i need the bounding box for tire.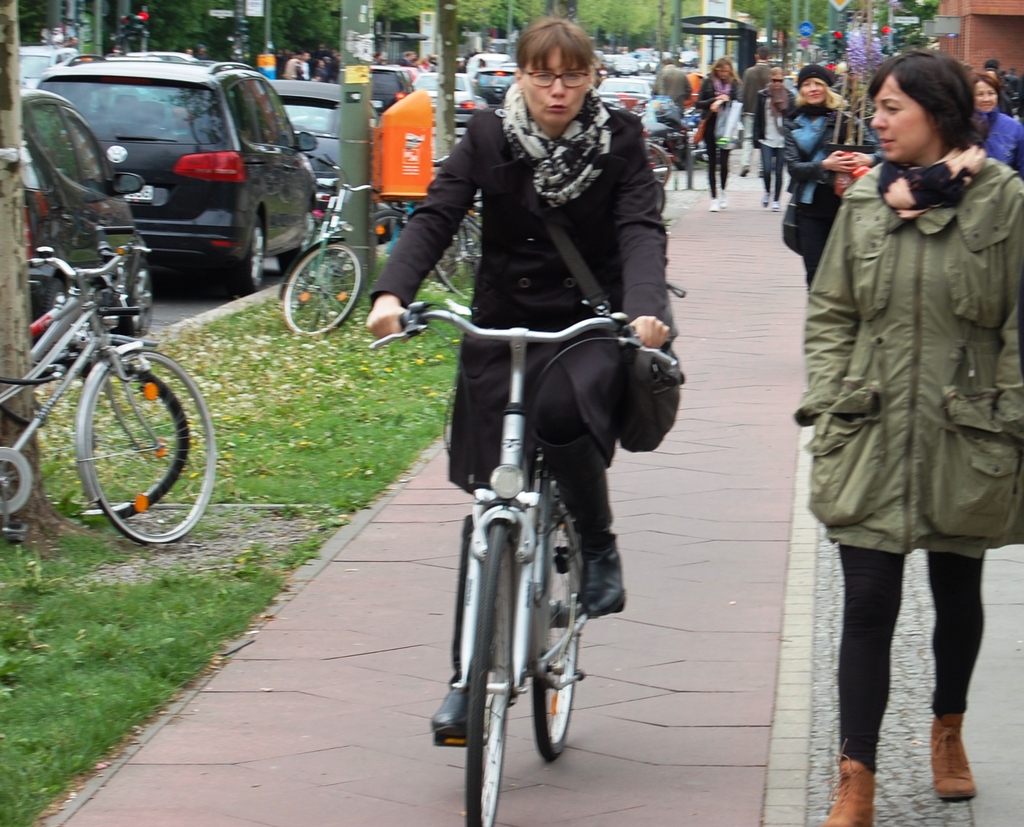
Here it is: {"left": 300, "top": 211, "right": 322, "bottom": 254}.
